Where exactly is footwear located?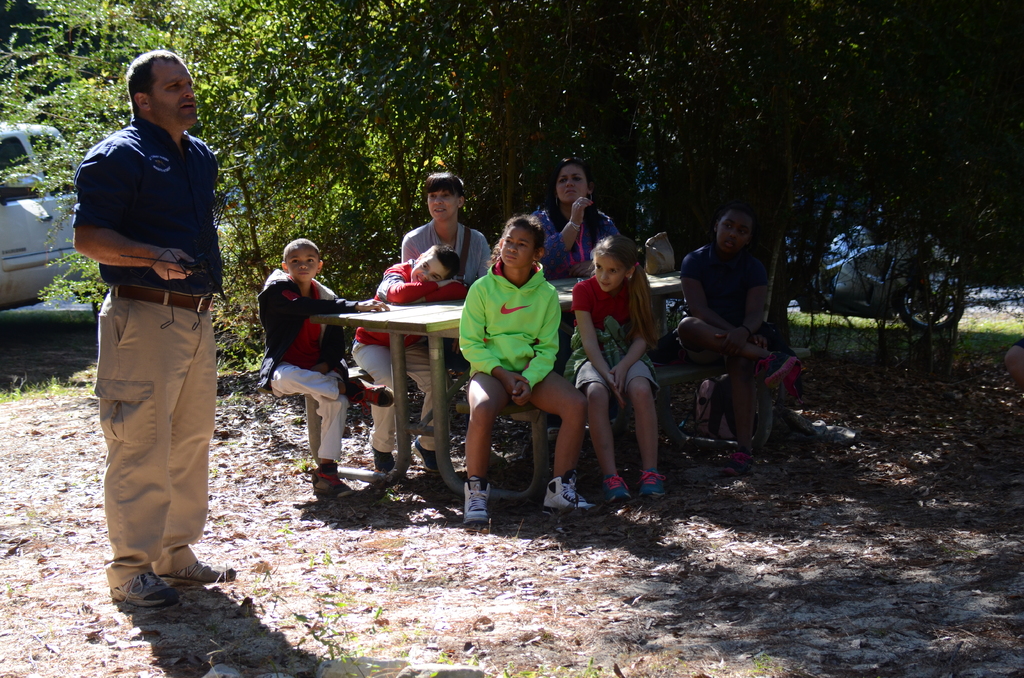
Its bounding box is Rect(311, 463, 353, 497).
